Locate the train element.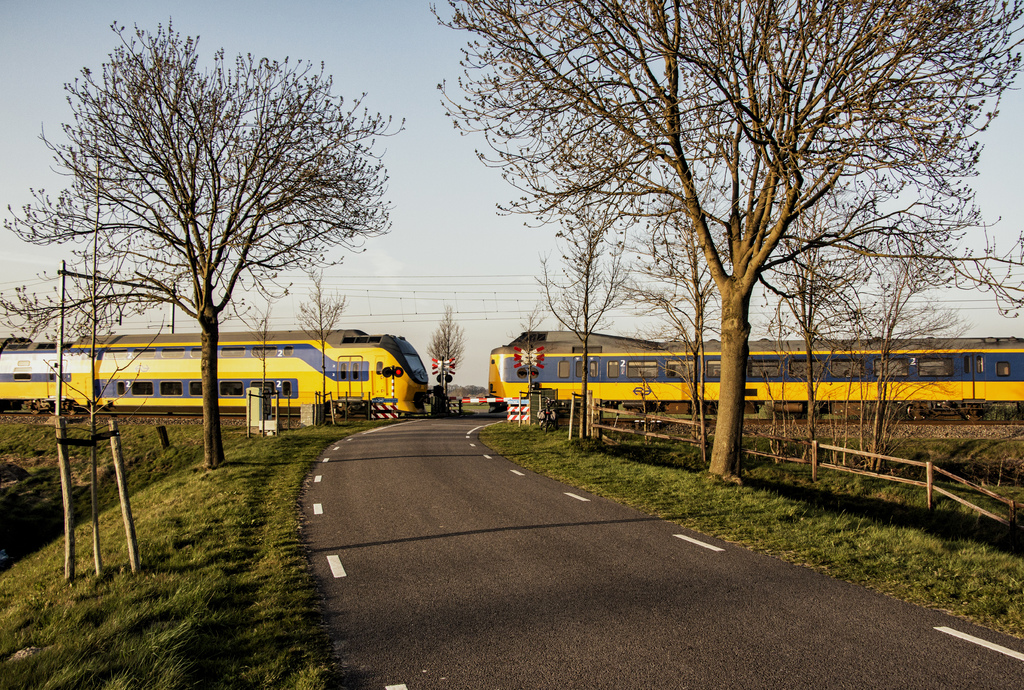
Element bbox: (482, 327, 1023, 415).
